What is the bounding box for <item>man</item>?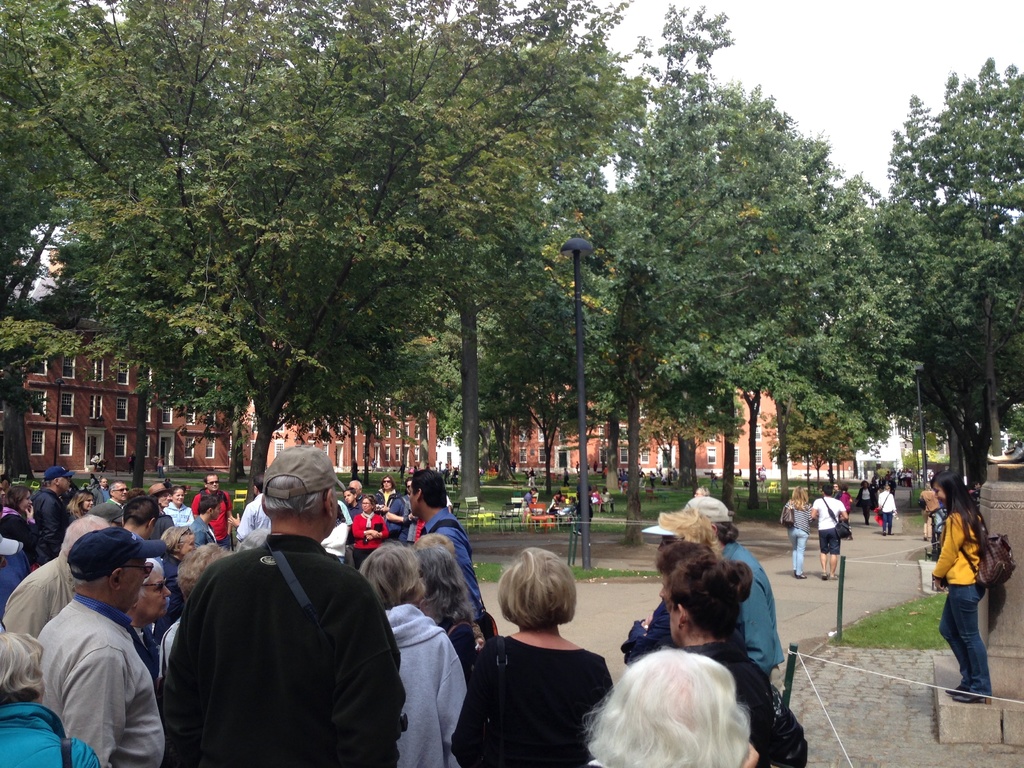
<bbox>1, 513, 115, 643</bbox>.
